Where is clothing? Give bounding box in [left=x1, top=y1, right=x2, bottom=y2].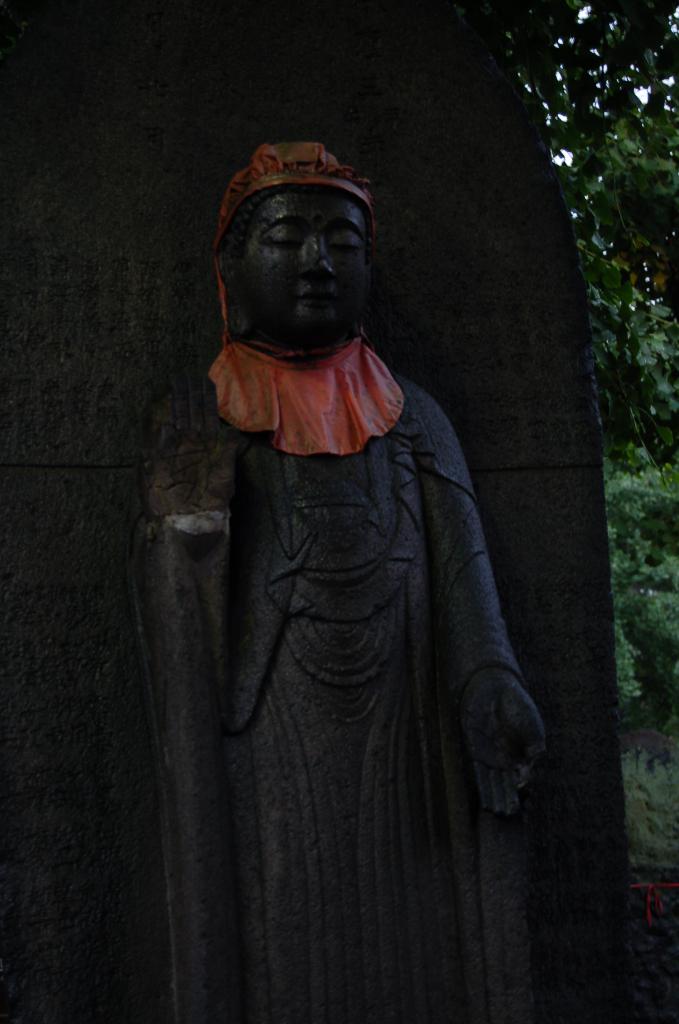
[left=212, top=131, right=412, bottom=454].
